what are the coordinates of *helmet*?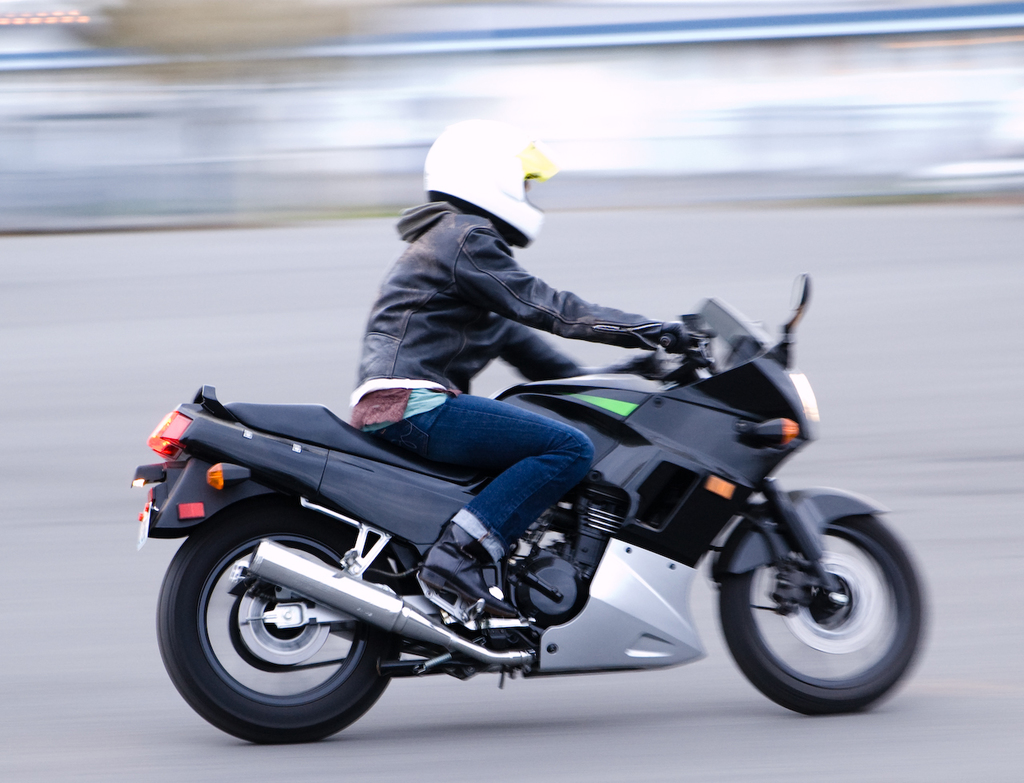
left=421, top=113, right=554, bottom=257.
